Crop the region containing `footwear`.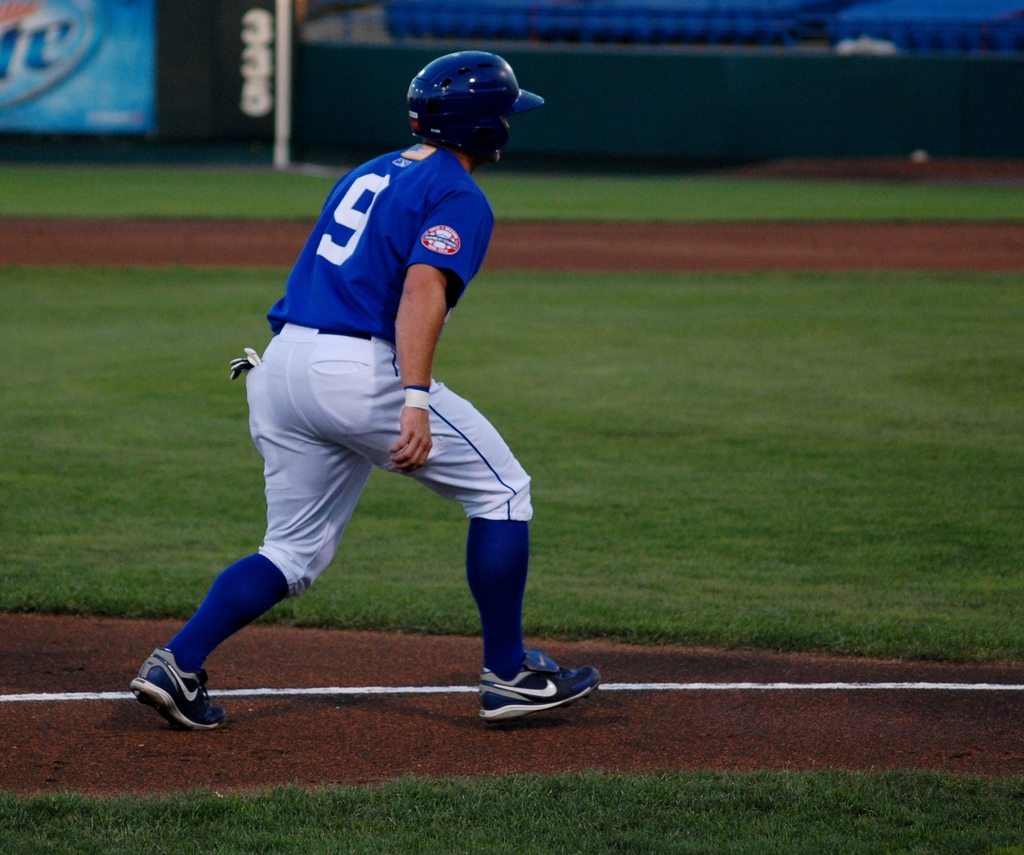
Crop region: bbox(461, 644, 589, 729).
